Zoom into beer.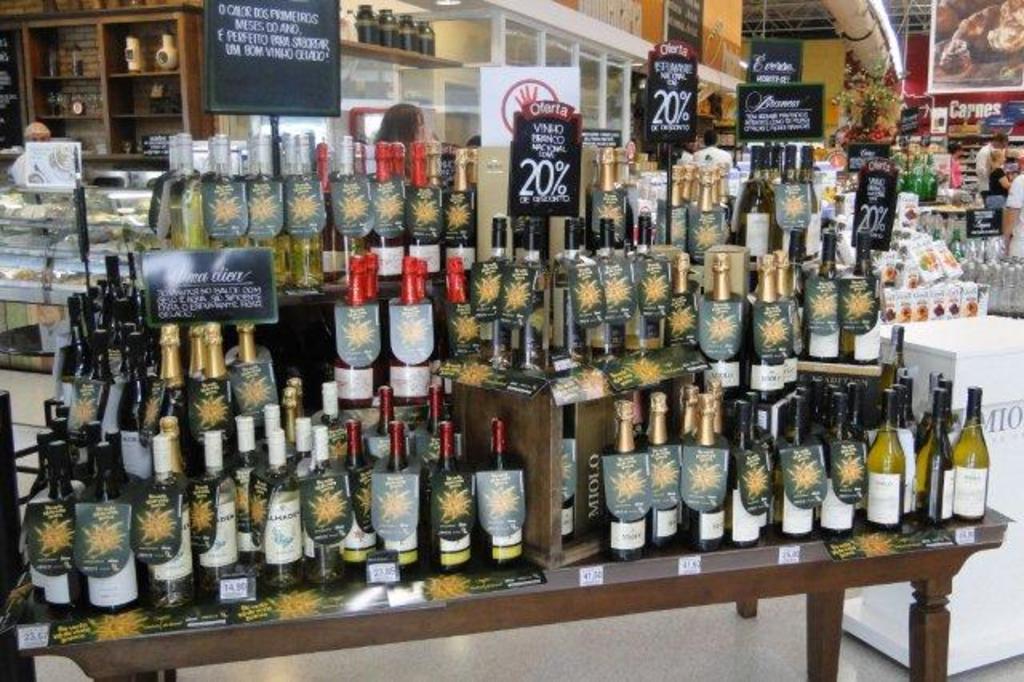
Zoom target: pyautogui.locateOnScreen(790, 154, 810, 248).
